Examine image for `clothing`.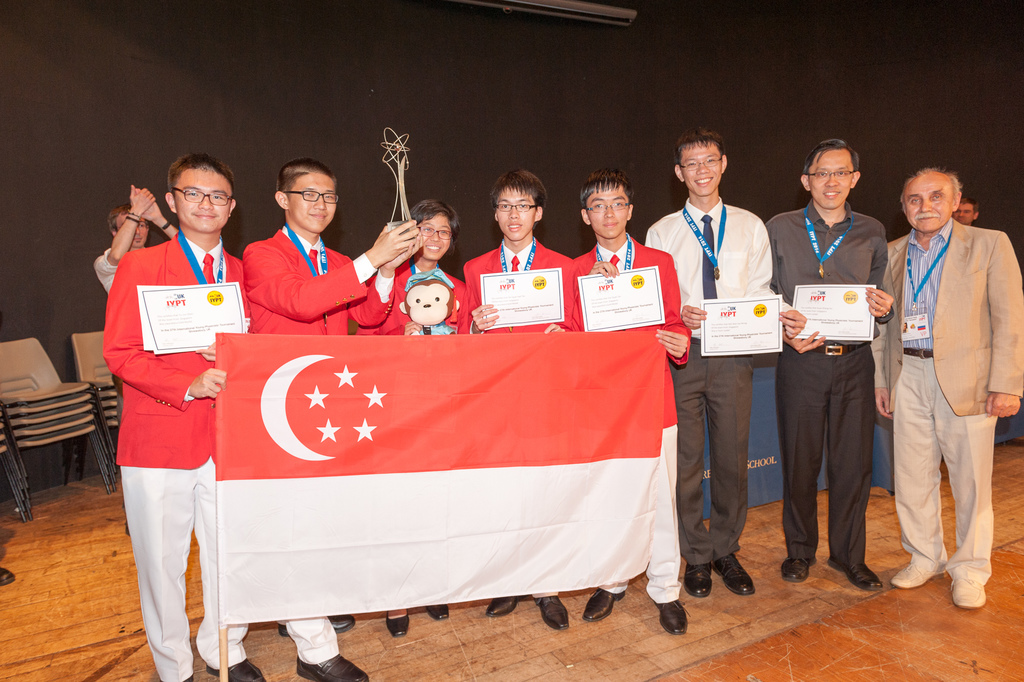
Examination result: rect(461, 237, 574, 335).
